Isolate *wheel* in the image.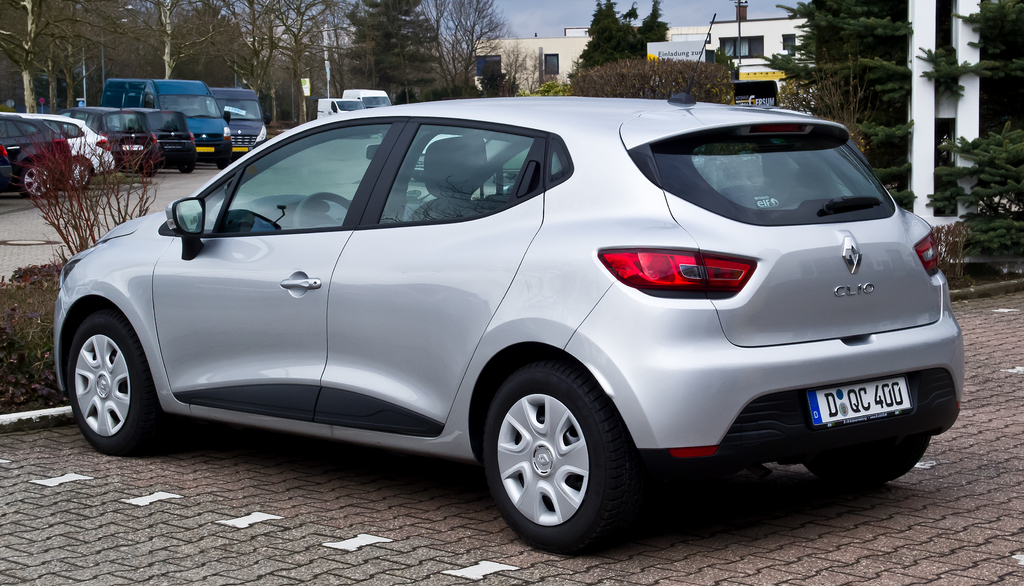
Isolated region: [485,374,619,545].
